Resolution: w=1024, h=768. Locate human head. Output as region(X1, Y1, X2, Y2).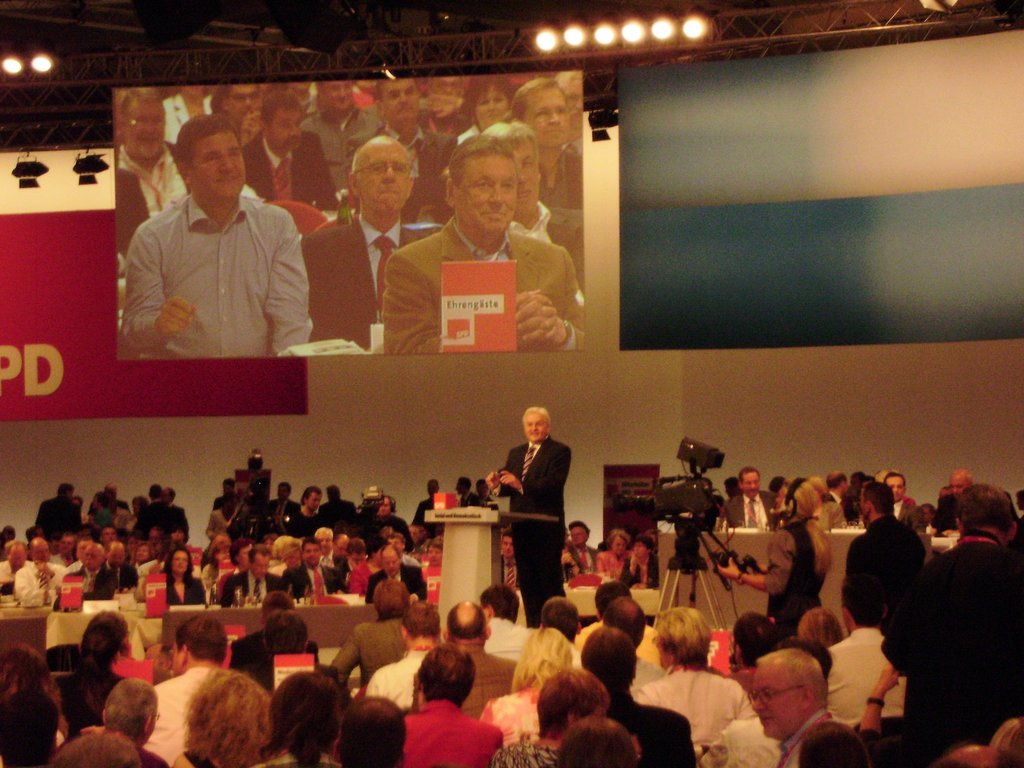
region(346, 538, 367, 566).
